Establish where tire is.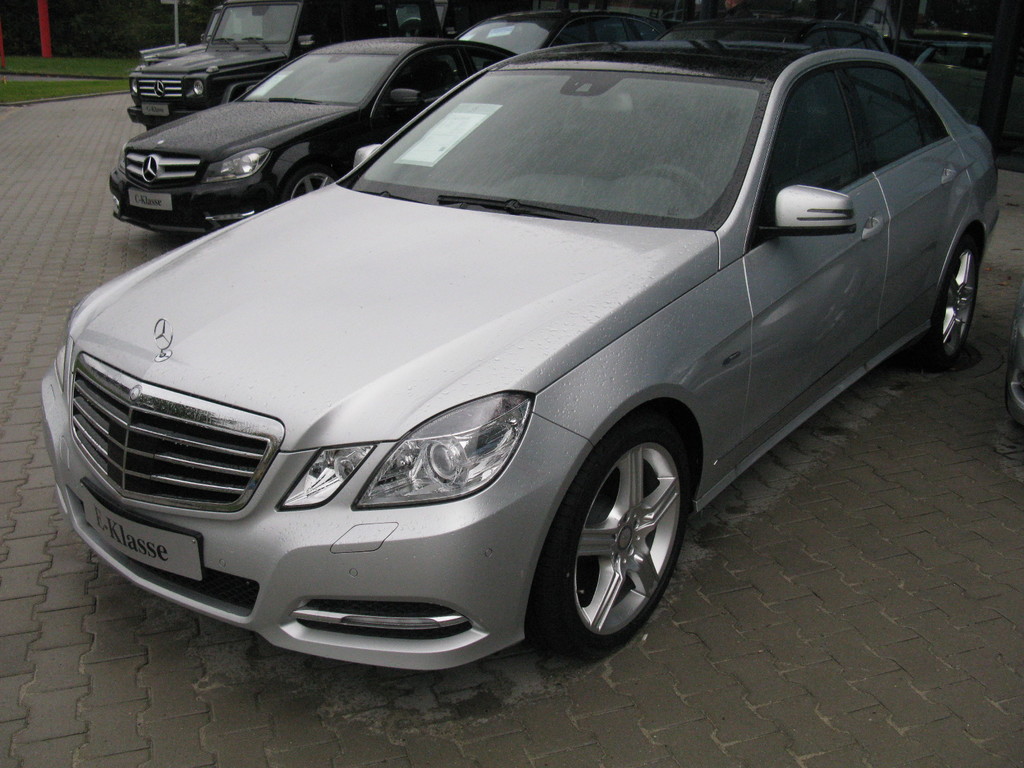
Established at pyautogui.locateOnScreen(525, 412, 692, 666).
